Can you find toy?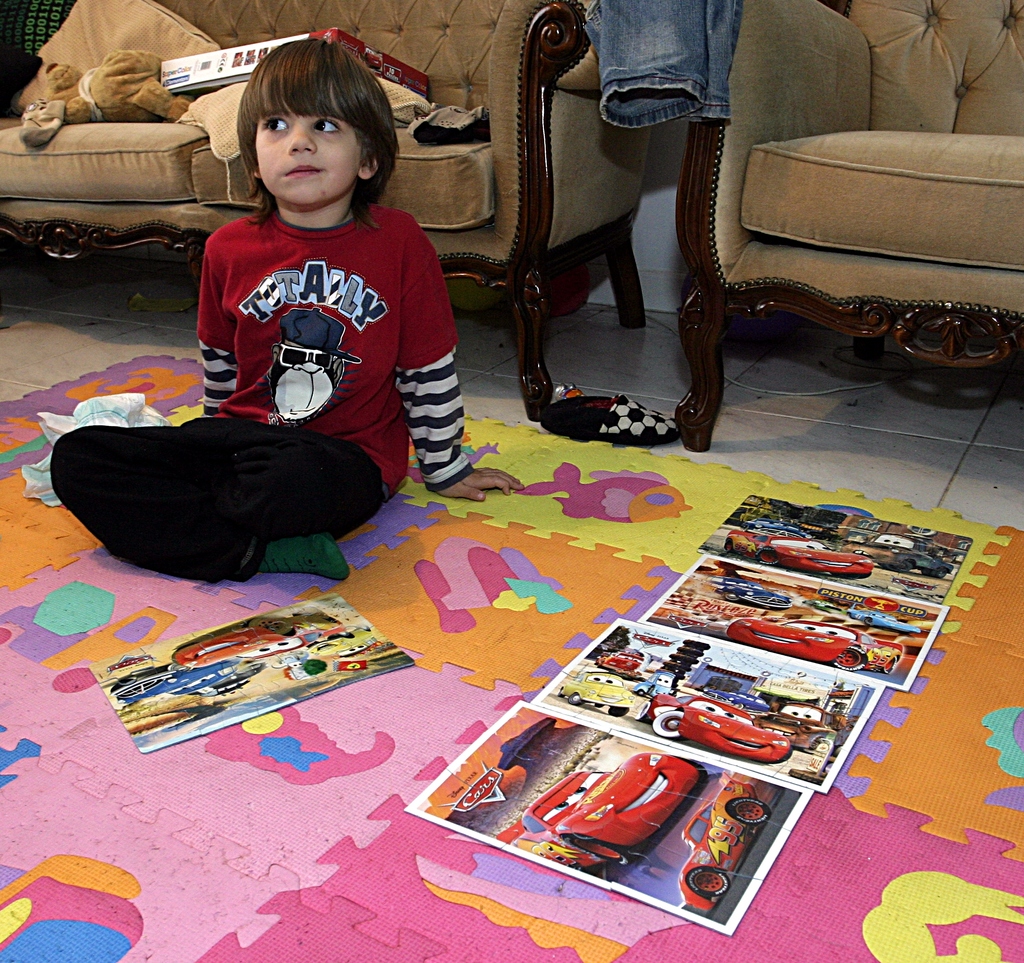
Yes, bounding box: box(10, 50, 220, 161).
